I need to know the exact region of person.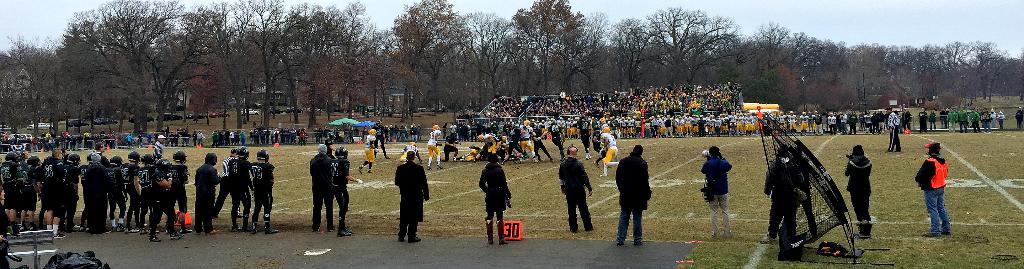
Region: bbox=(101, 153, 124, 222).
